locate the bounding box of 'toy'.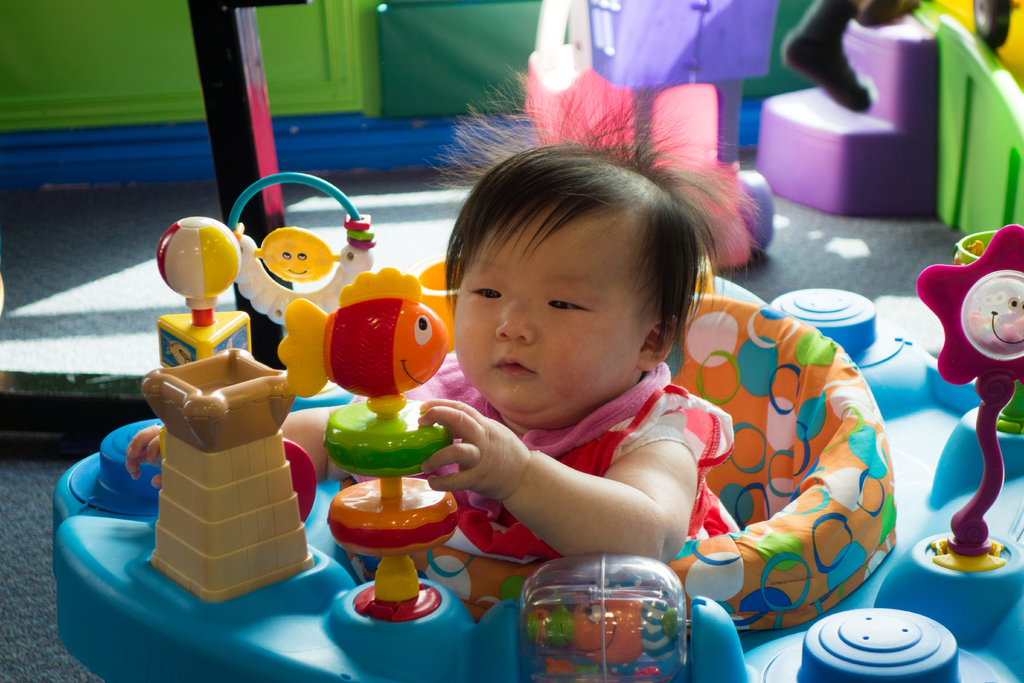
Bounding box: <bbox>50, 172, 1023, 682</bbox>.
